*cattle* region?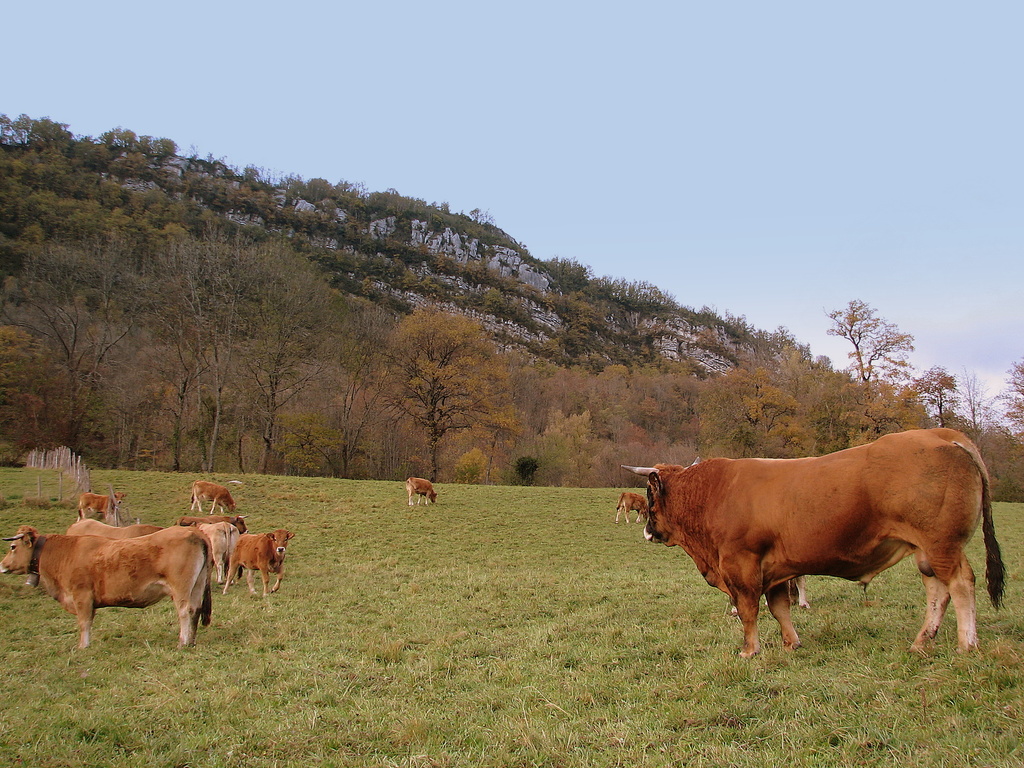
box(63, 507, 176, 540)
